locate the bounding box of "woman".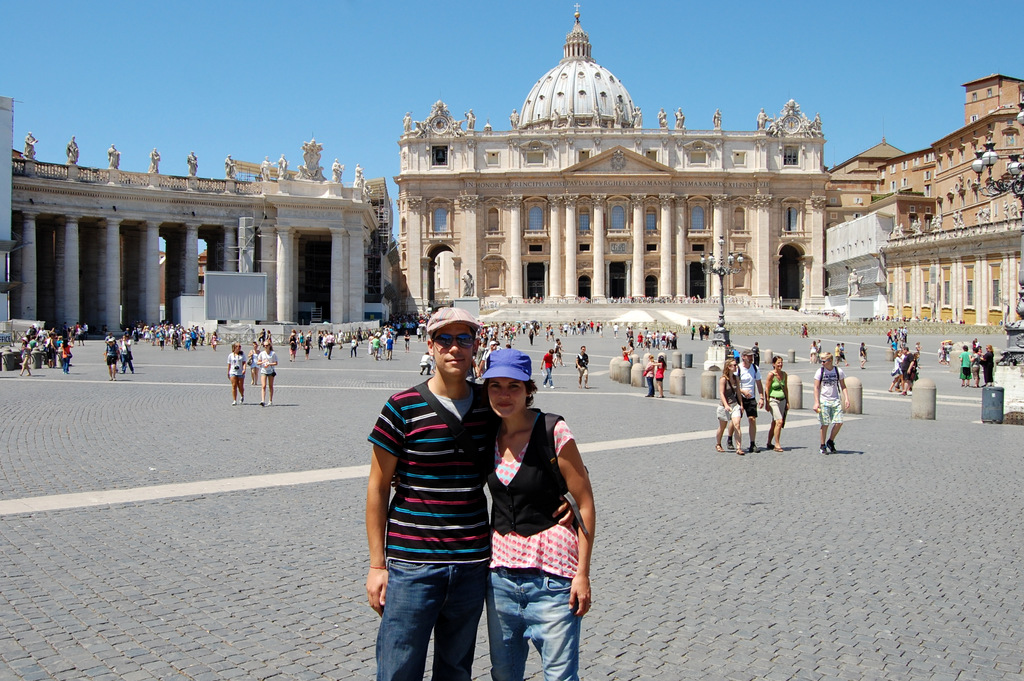
Bounding box: {"x1": 886, "y1": 347, "x2": 904, "y2": 393}.
